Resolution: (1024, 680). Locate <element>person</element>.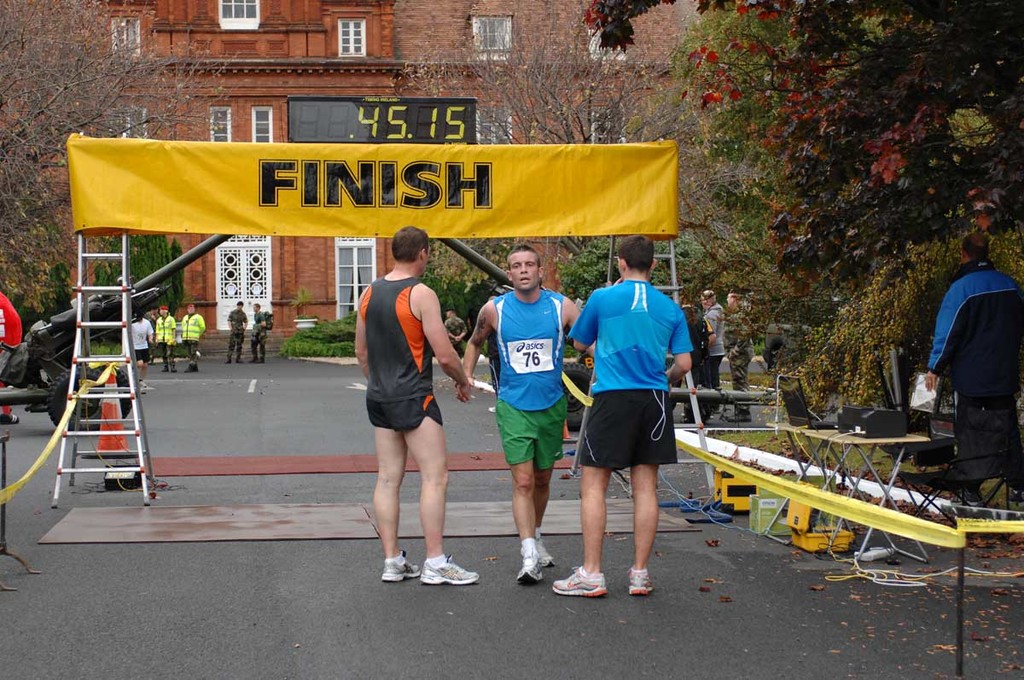
252/305/269/361.
